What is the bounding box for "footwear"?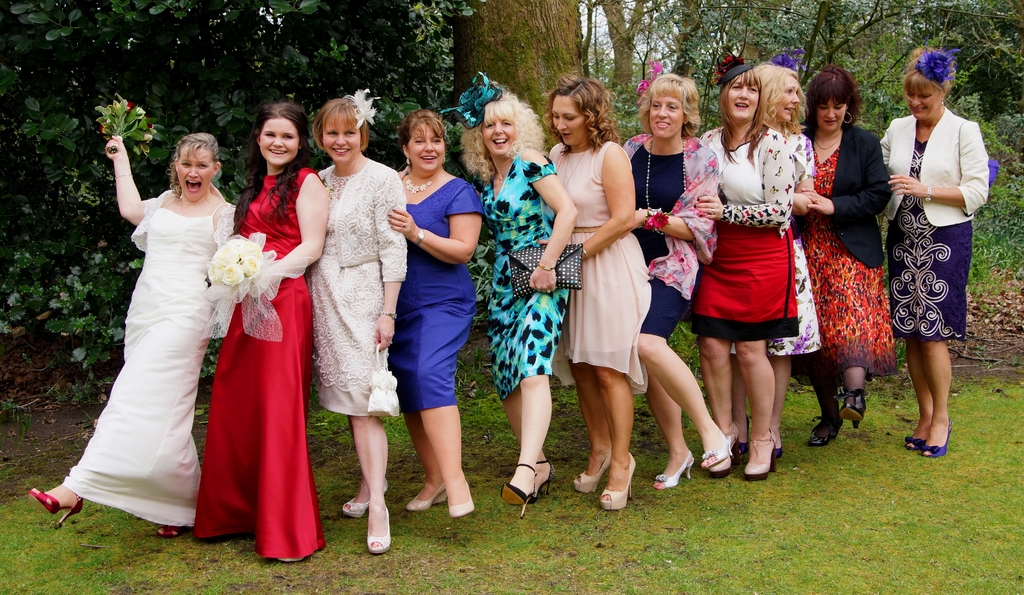
box(500, 450, 551, 515).
